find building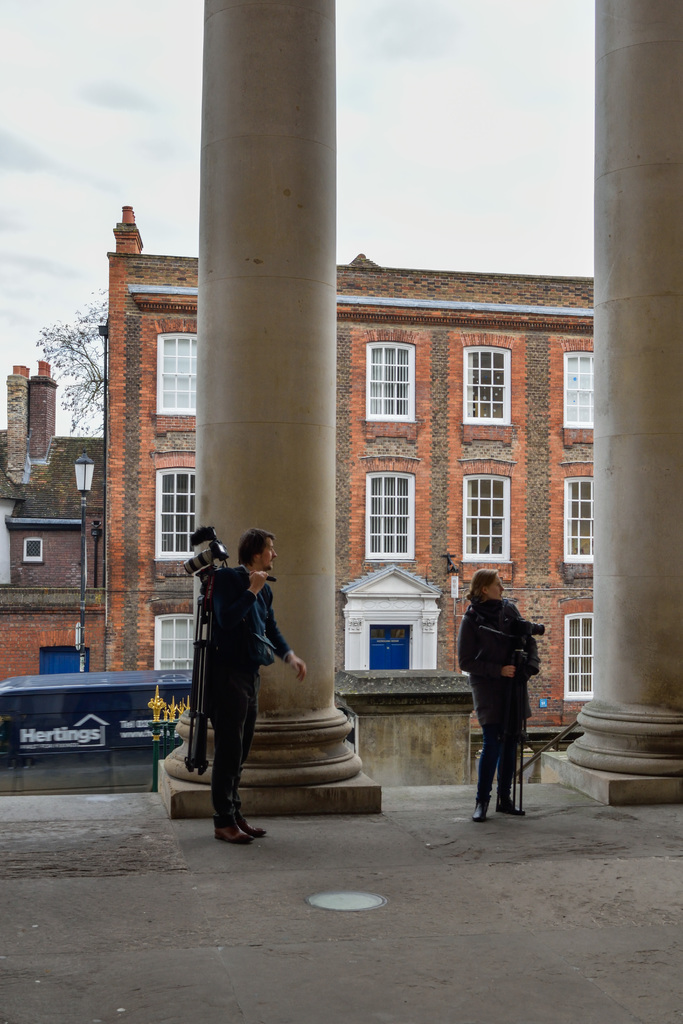
box=[0, 351, 109, 682]
